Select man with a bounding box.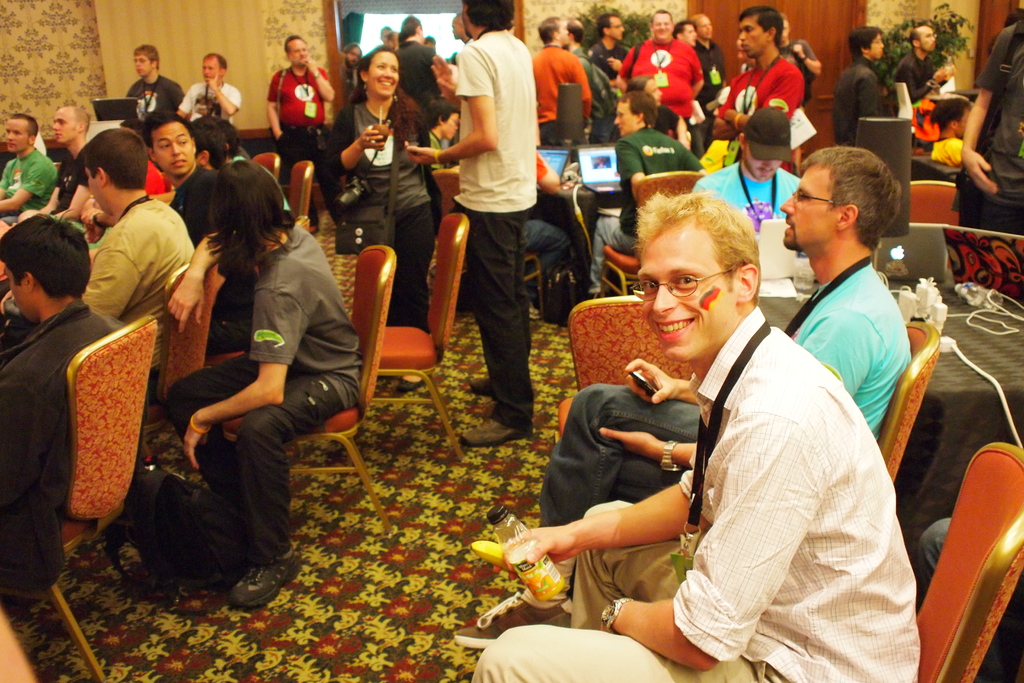
pyautogui.locateOnScreen(401, 0, 535, 447).
